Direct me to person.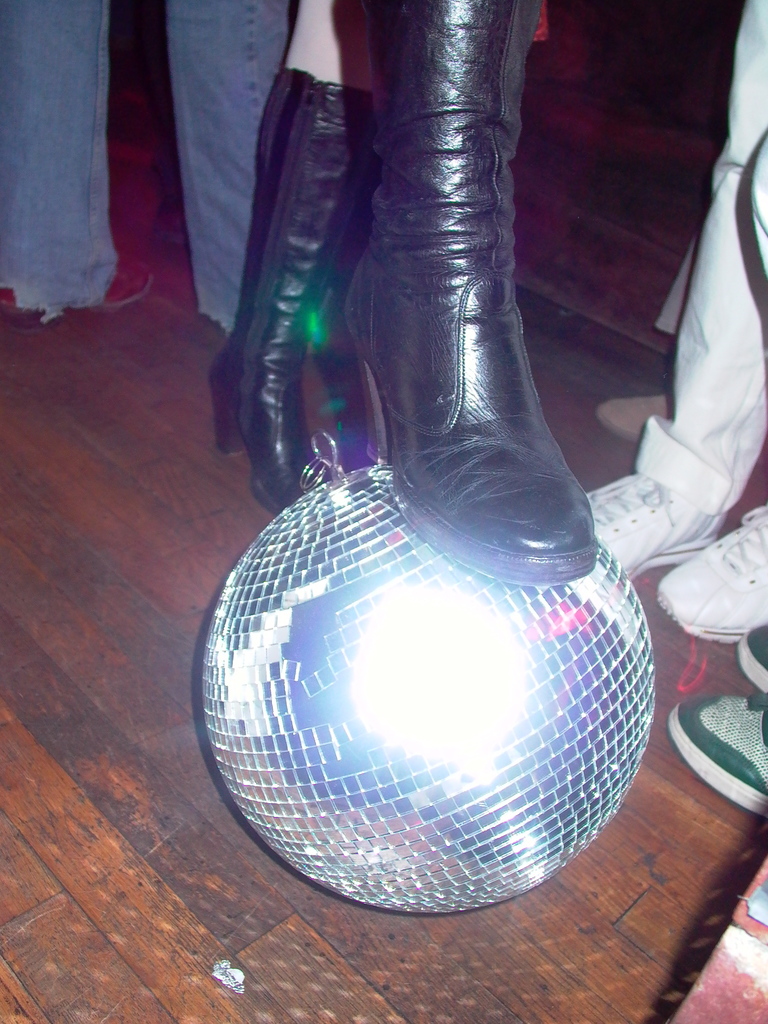
Direction: (585,0,767,648).
